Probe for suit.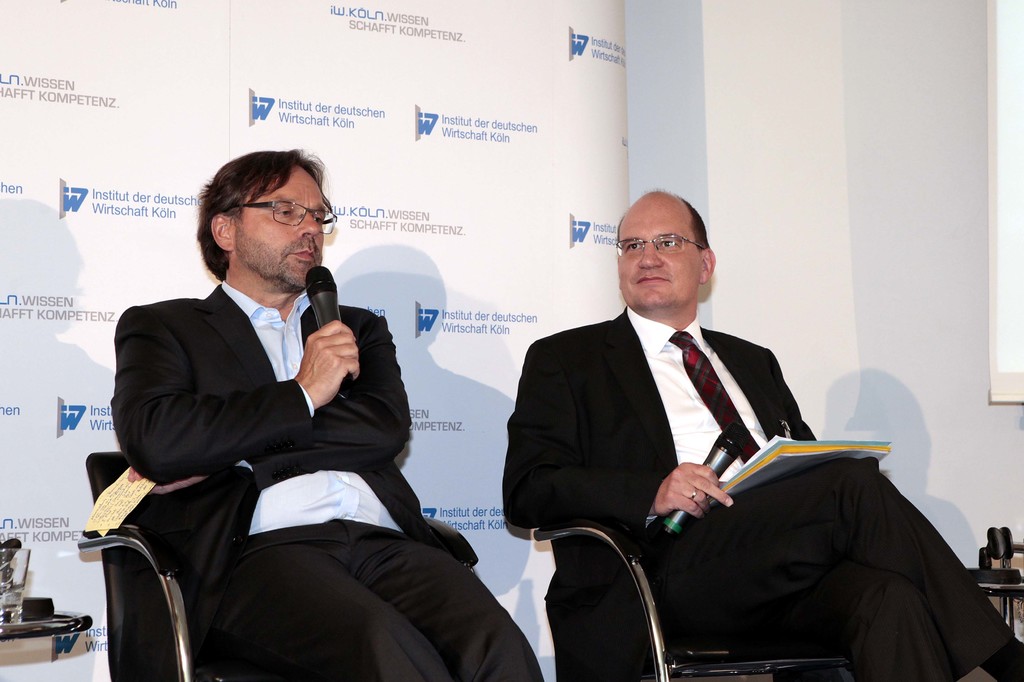
Probe result: [97, 174, 499, 671].
